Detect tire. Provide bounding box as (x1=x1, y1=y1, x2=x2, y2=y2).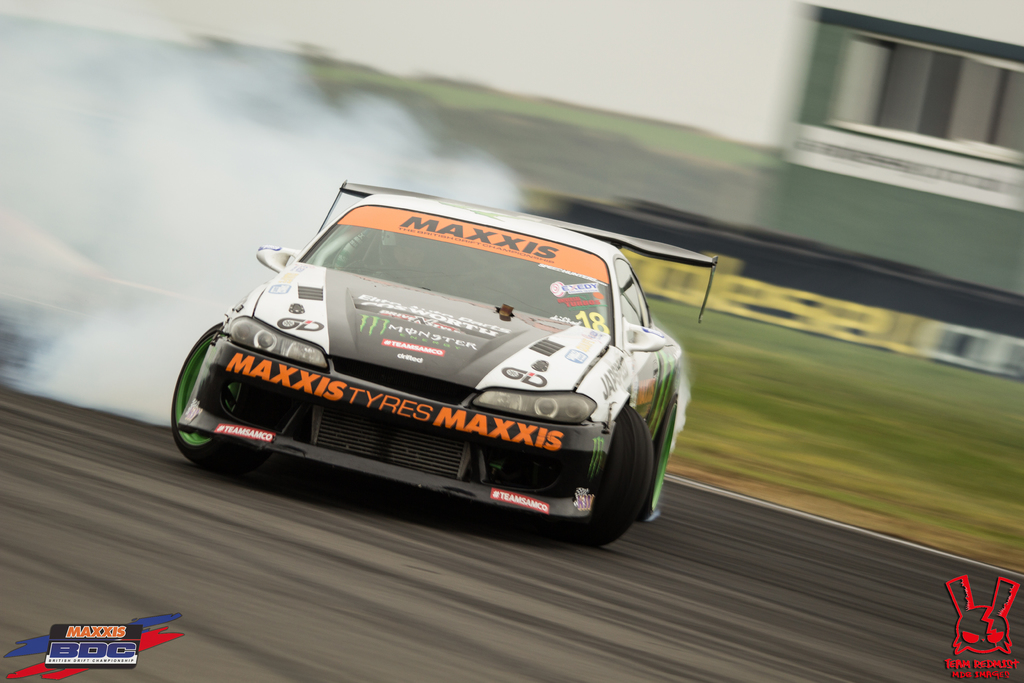
(x1=168, y1=322, x2=260, y2=468).
